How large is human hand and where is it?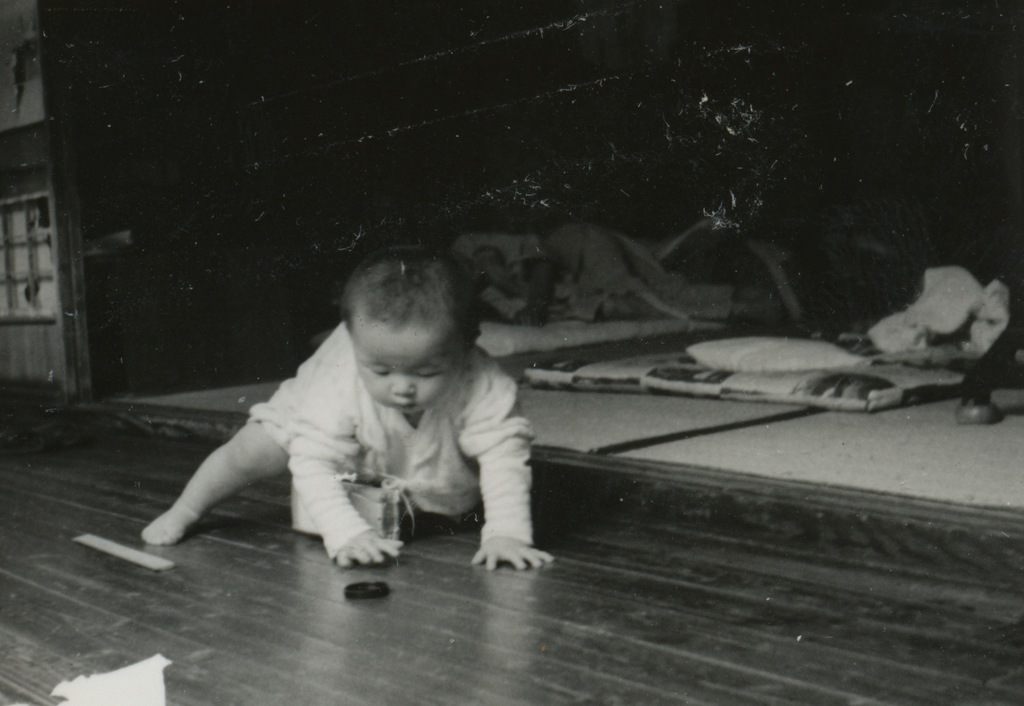
Bounding box: (337, 526, 408, 570).
